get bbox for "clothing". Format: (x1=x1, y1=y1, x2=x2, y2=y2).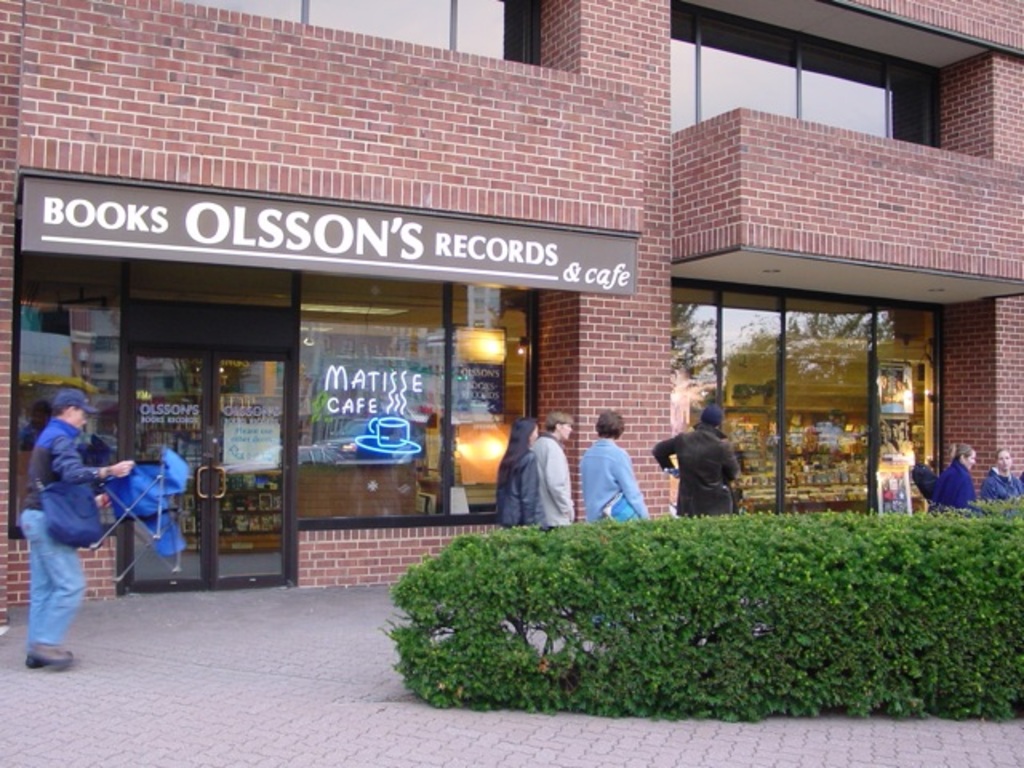
(x1=579, y1=421, x2=646, y2=530).
